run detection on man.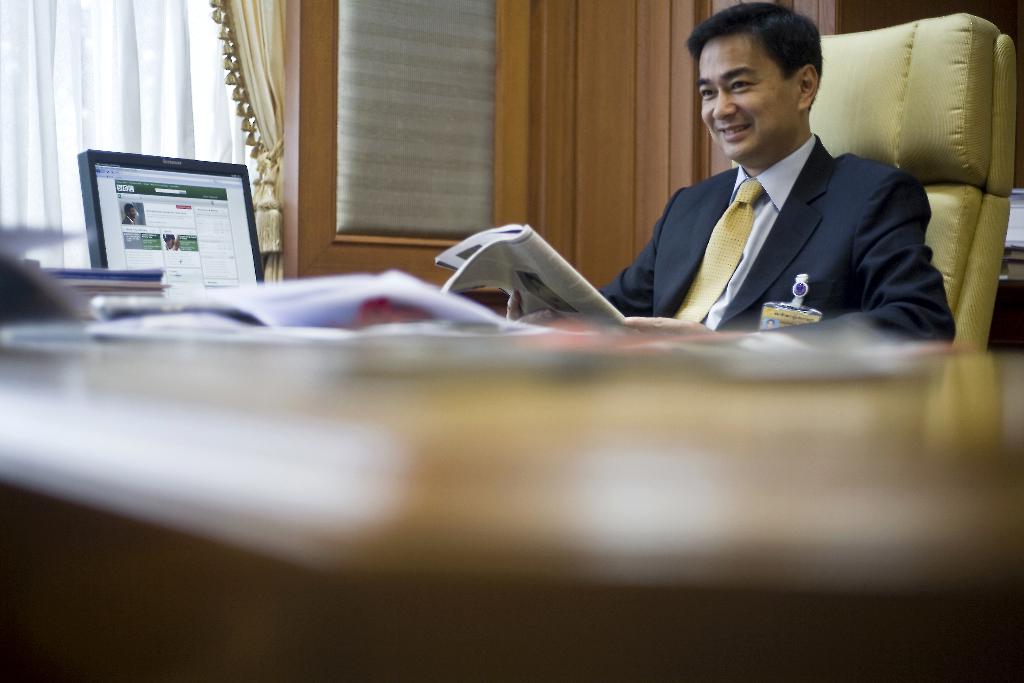
Result: region(582, 9, 962, 340).
